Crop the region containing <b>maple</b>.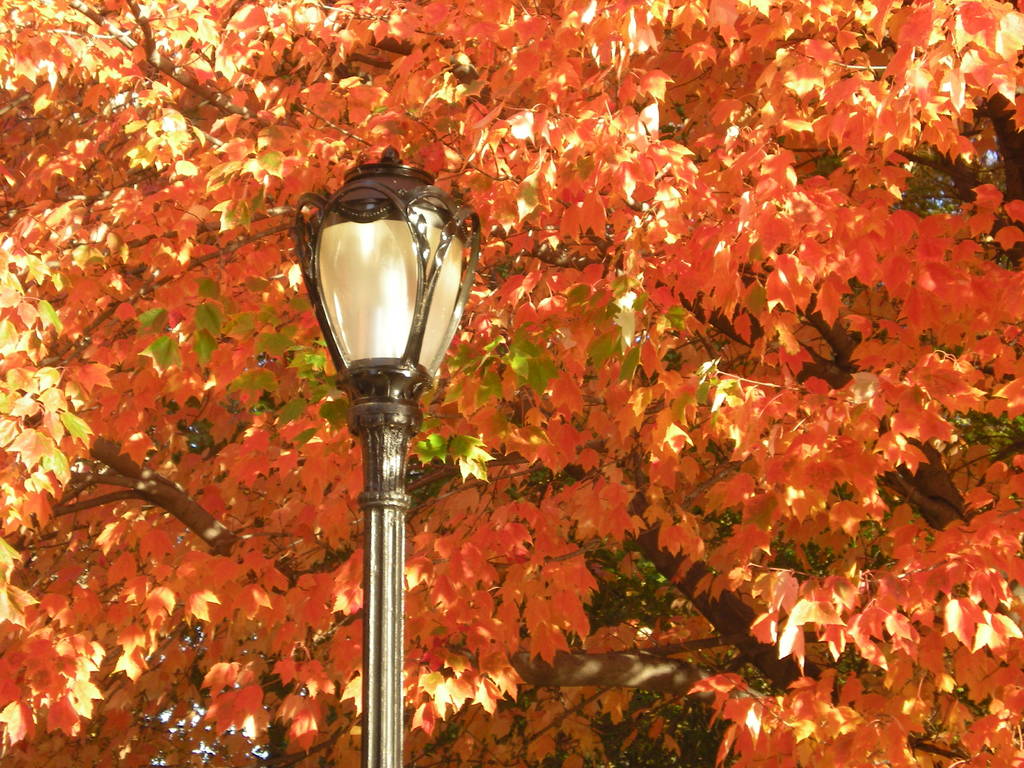
Crop region: crop(0, 0, 651, 767).
